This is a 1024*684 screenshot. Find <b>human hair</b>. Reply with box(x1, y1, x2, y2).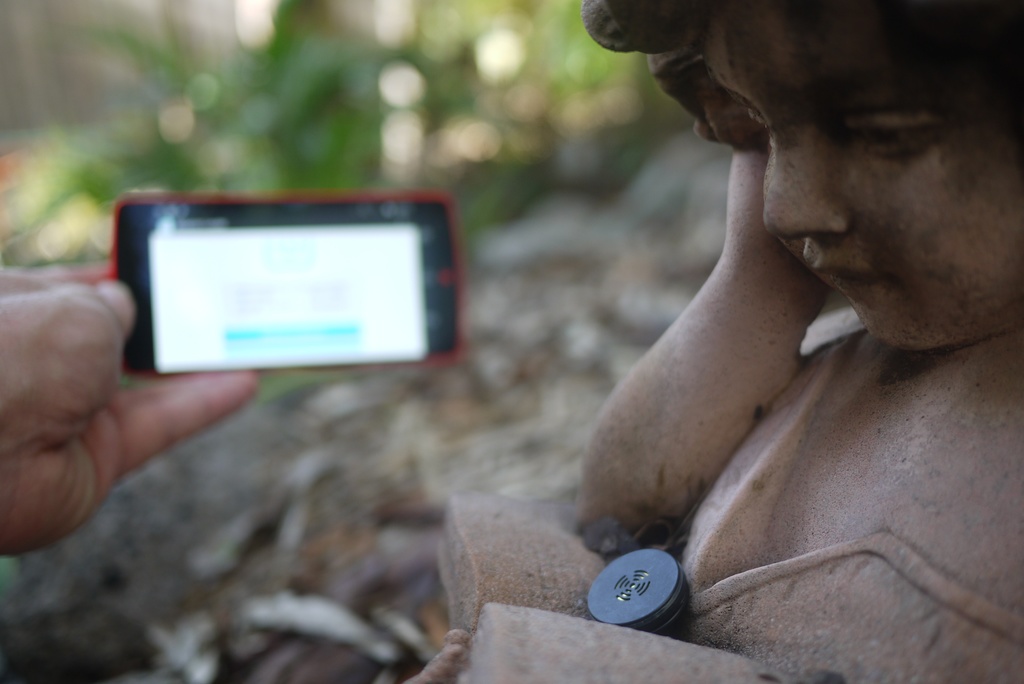
box(573, 0, 1023, 157).
